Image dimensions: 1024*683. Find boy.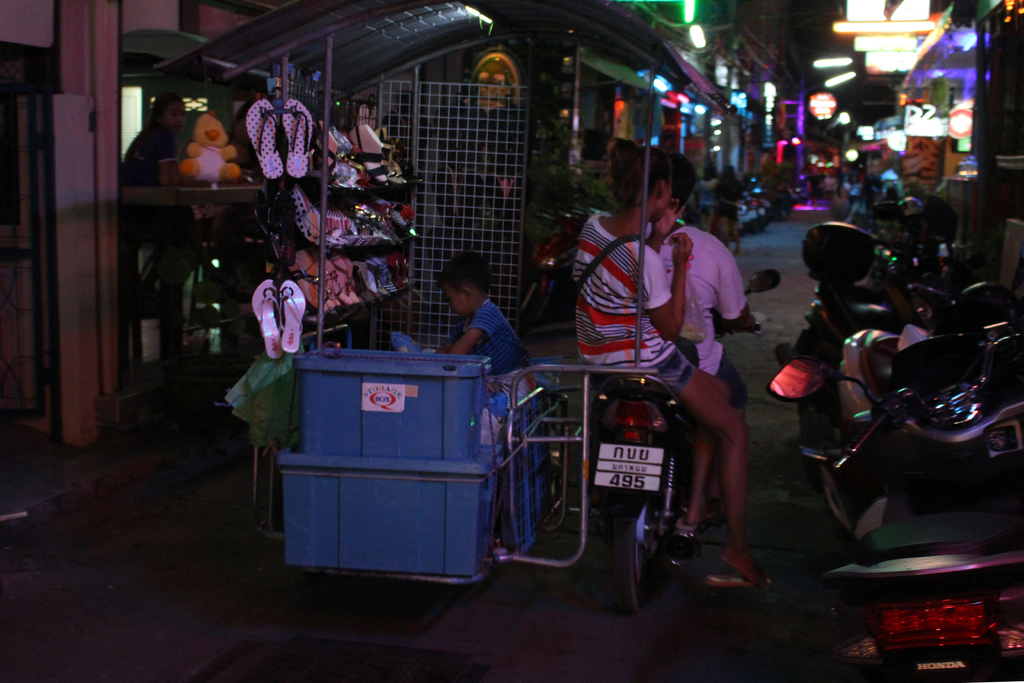
left=420, top=248, right=543, bottom=383.
